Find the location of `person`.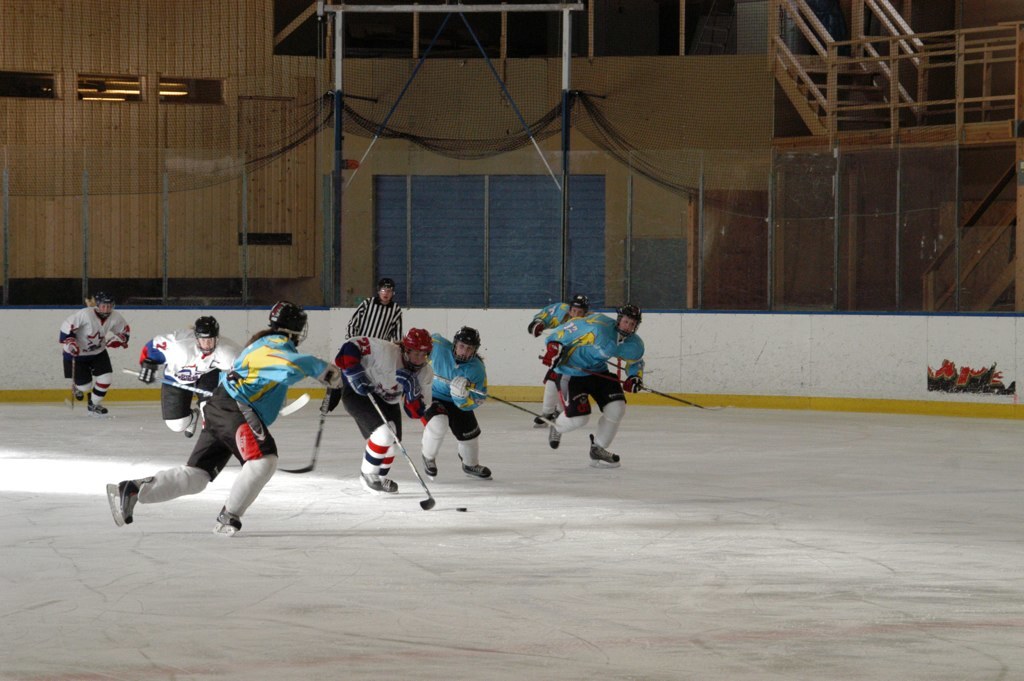
Location: 523,287,605,428.
